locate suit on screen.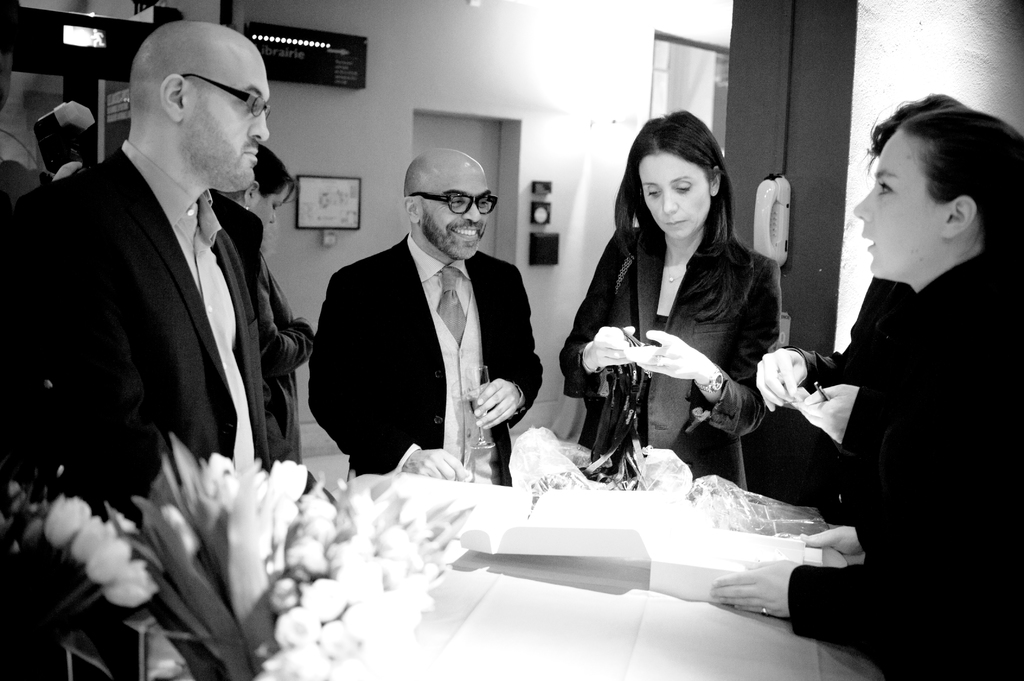
On screen at box(0, 141, 273, 680).
